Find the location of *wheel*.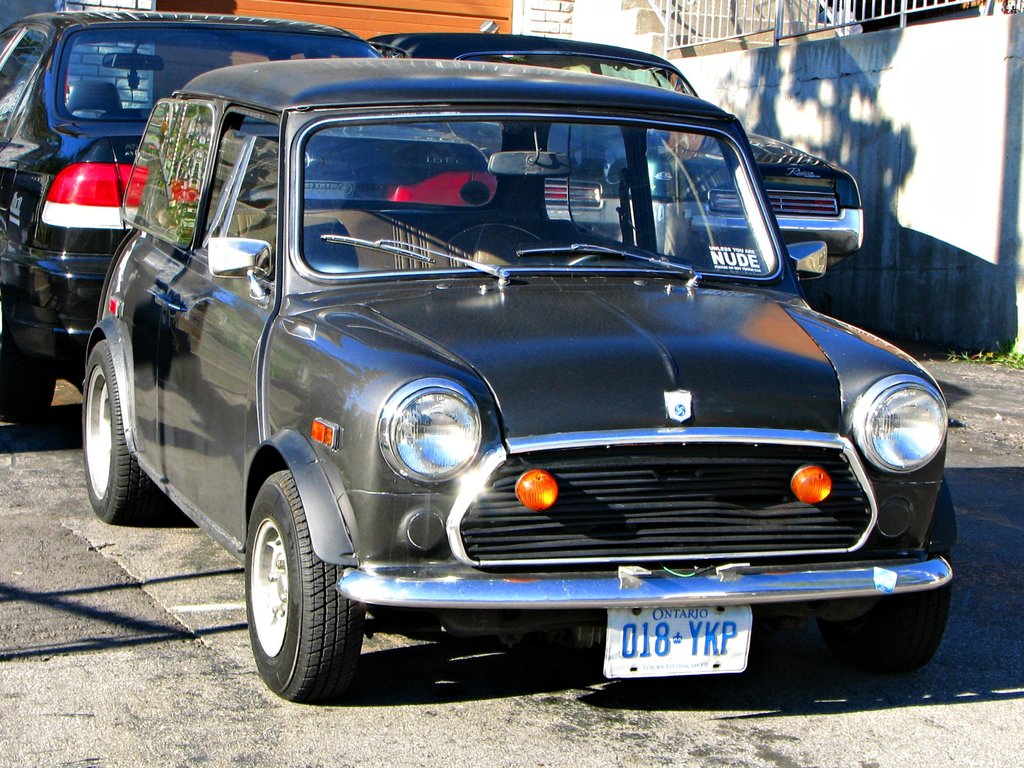
Location: [819, 550, 950, 673].
